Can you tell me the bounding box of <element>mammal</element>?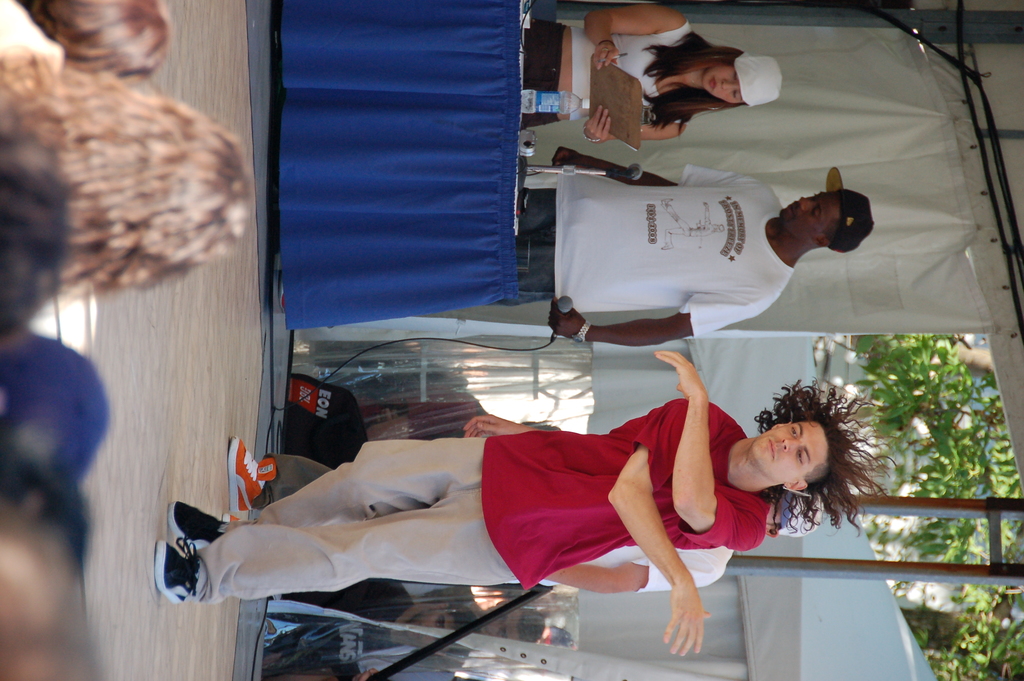
x1=525, y1=6, x2=785, y2=145.
